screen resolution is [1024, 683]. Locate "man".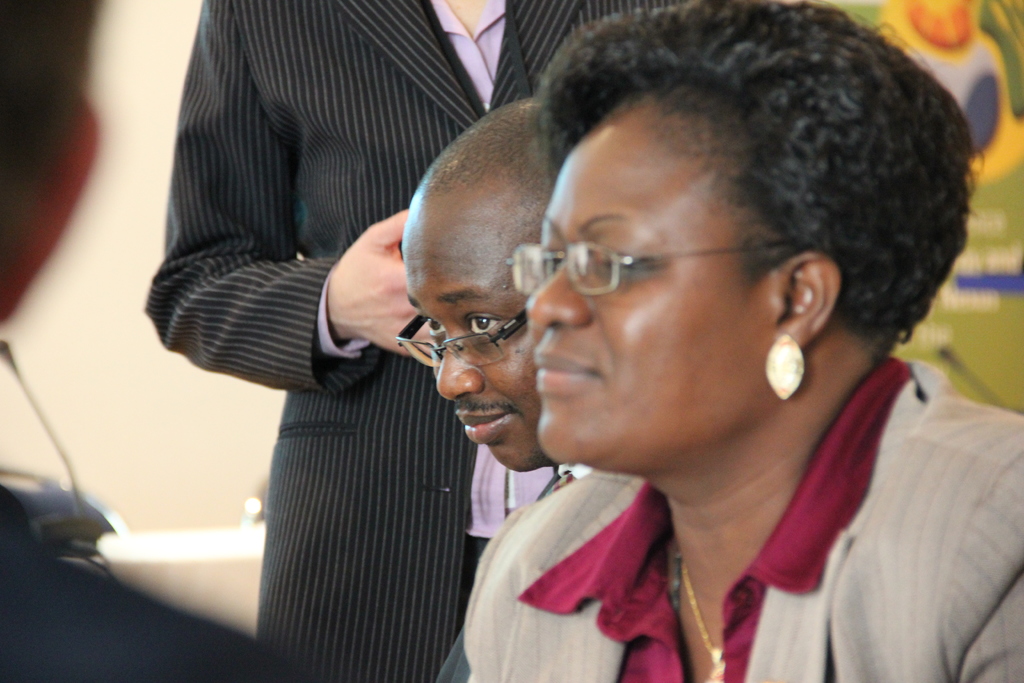
(394,97,594,556).
